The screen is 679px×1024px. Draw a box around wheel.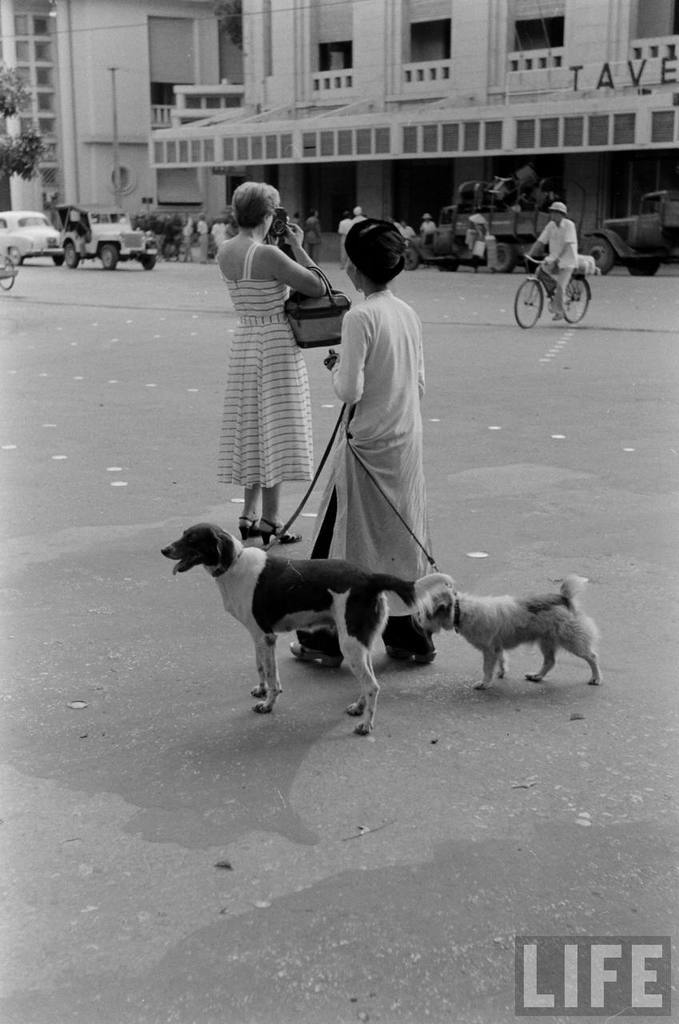
rect(63, 242, 79, 267).
